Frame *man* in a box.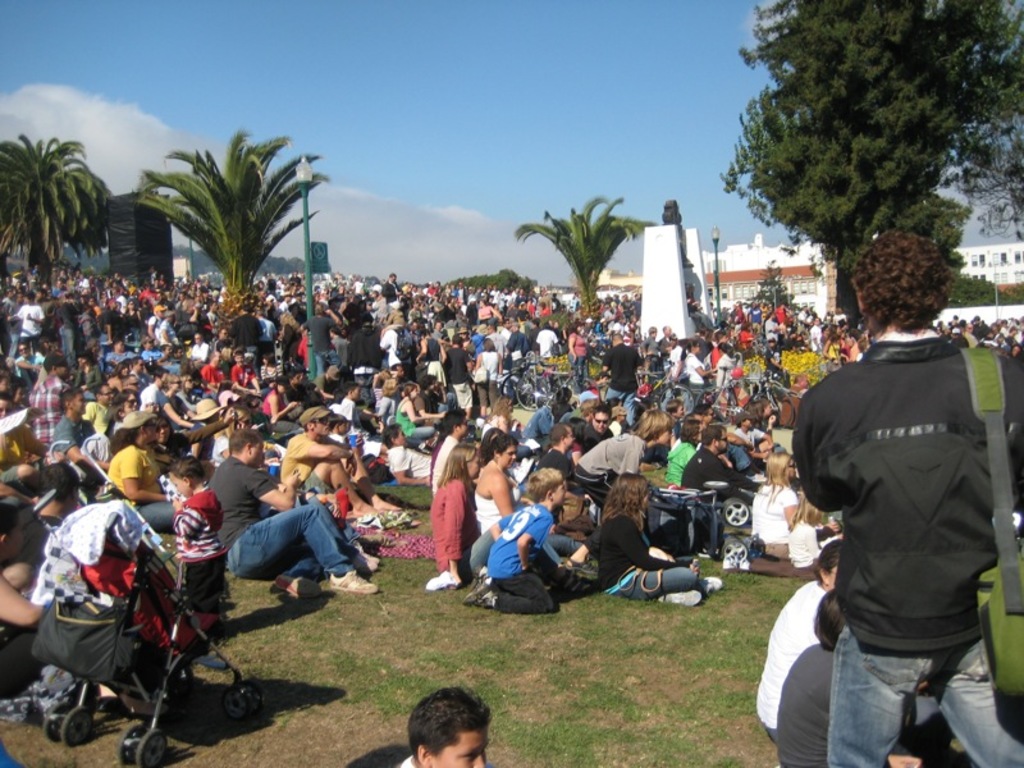
region(129, 356, 151, 387).
